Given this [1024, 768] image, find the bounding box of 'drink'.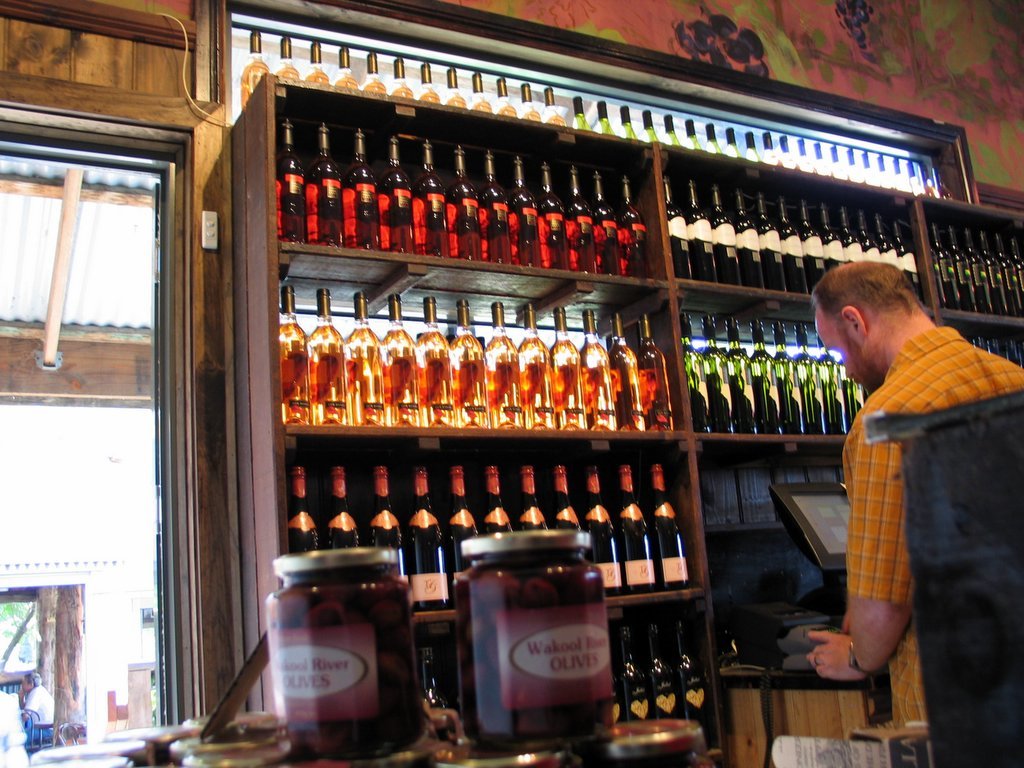
<bbox>363, 51, 389, 93</bbox>.
